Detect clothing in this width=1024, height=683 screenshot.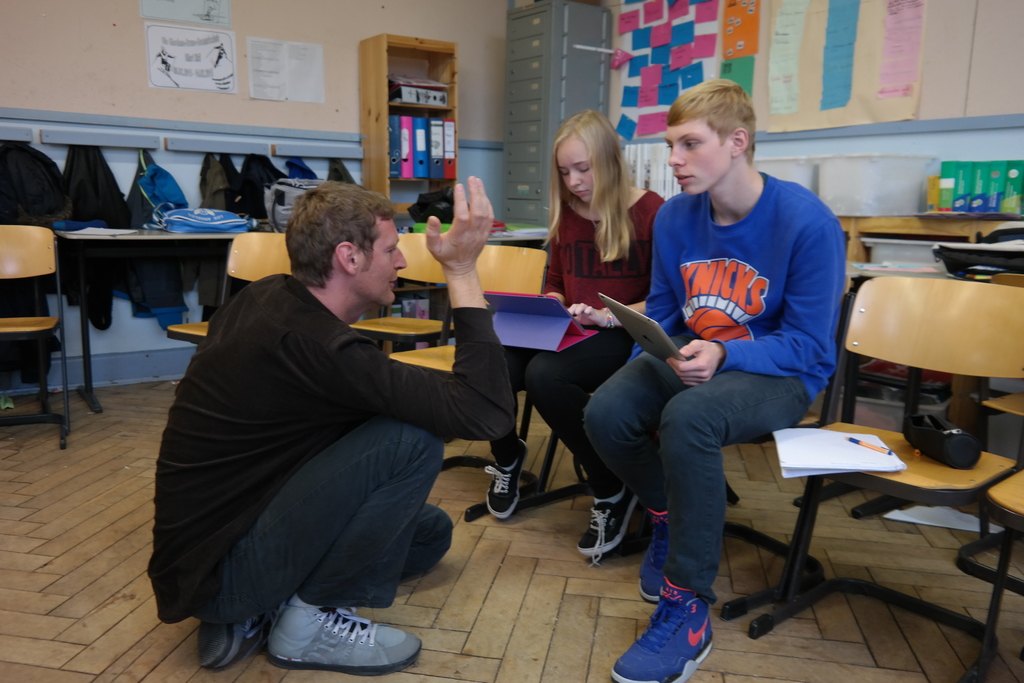
Detection: [x1=585, y1=174, x2=844, y2=604].
